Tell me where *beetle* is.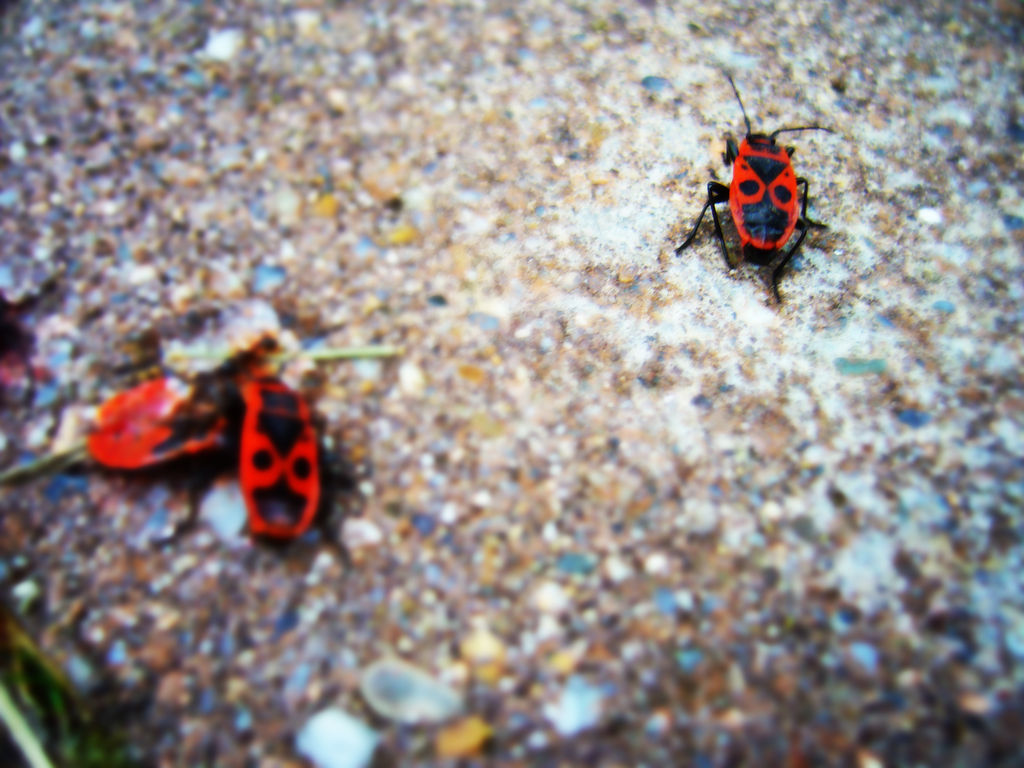
*beetle* is at [left=204, top=351, right=325, bottom=544].
